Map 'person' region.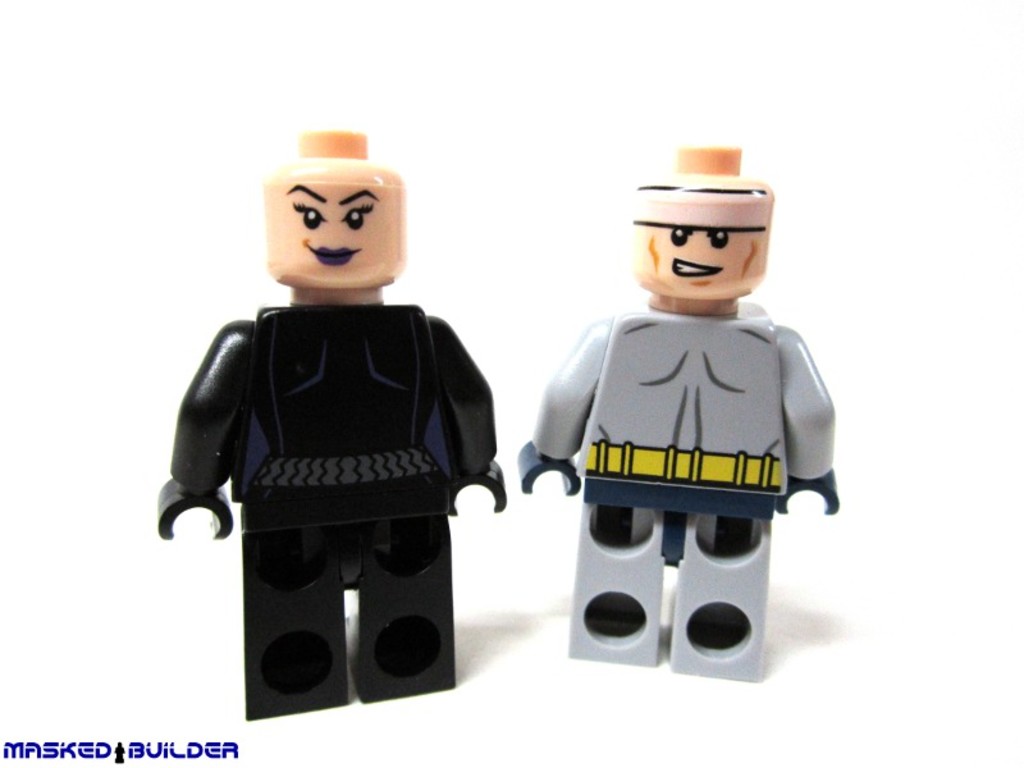
Mapped to crop(517, 142, 842, 682).
